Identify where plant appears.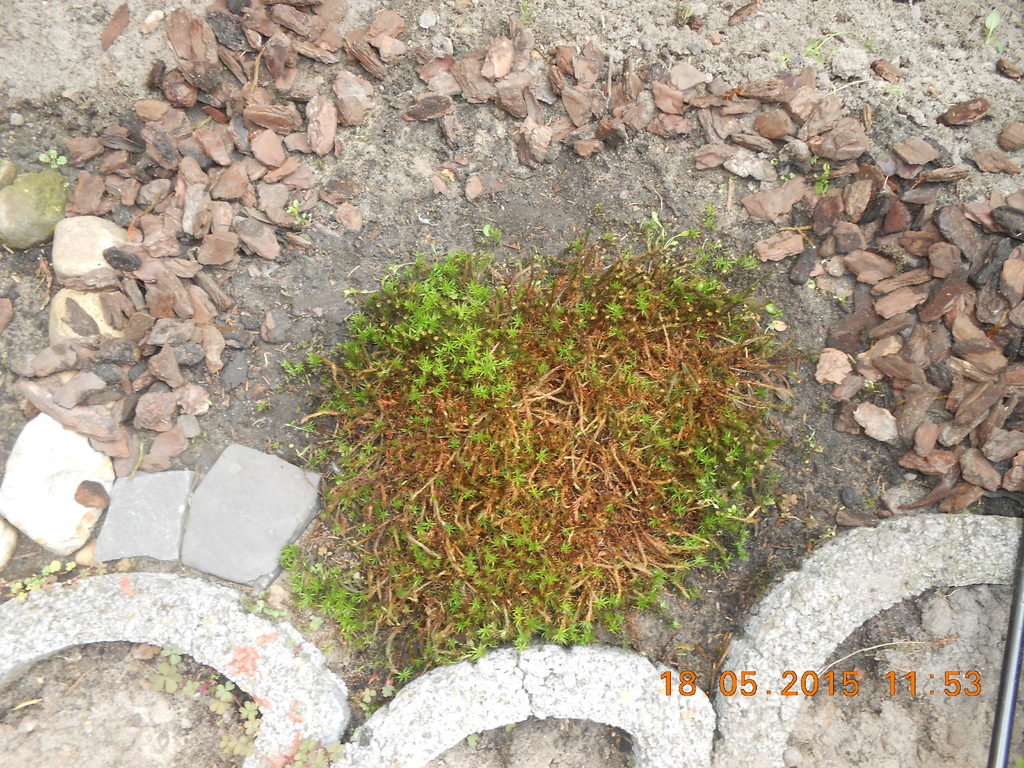
Appears at x1=625 y1=753 x2=635 y2=767.
